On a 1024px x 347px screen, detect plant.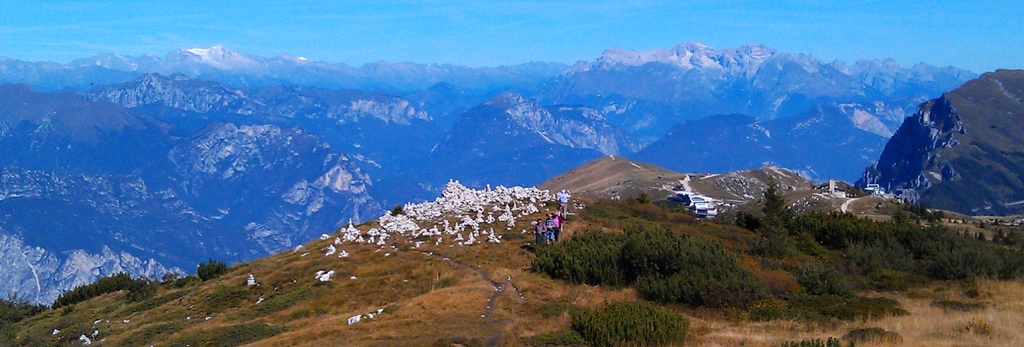
box=[966, 315, 992, 338].
